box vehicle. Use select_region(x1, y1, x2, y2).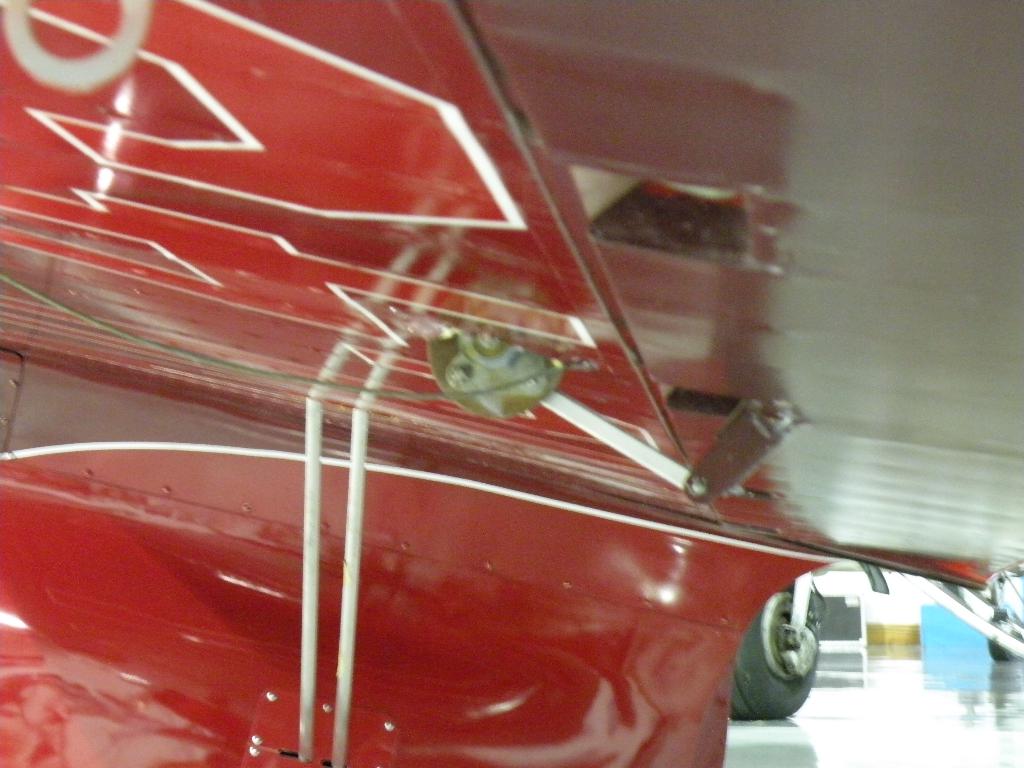
select_region(0, 0, 1023, 767).
